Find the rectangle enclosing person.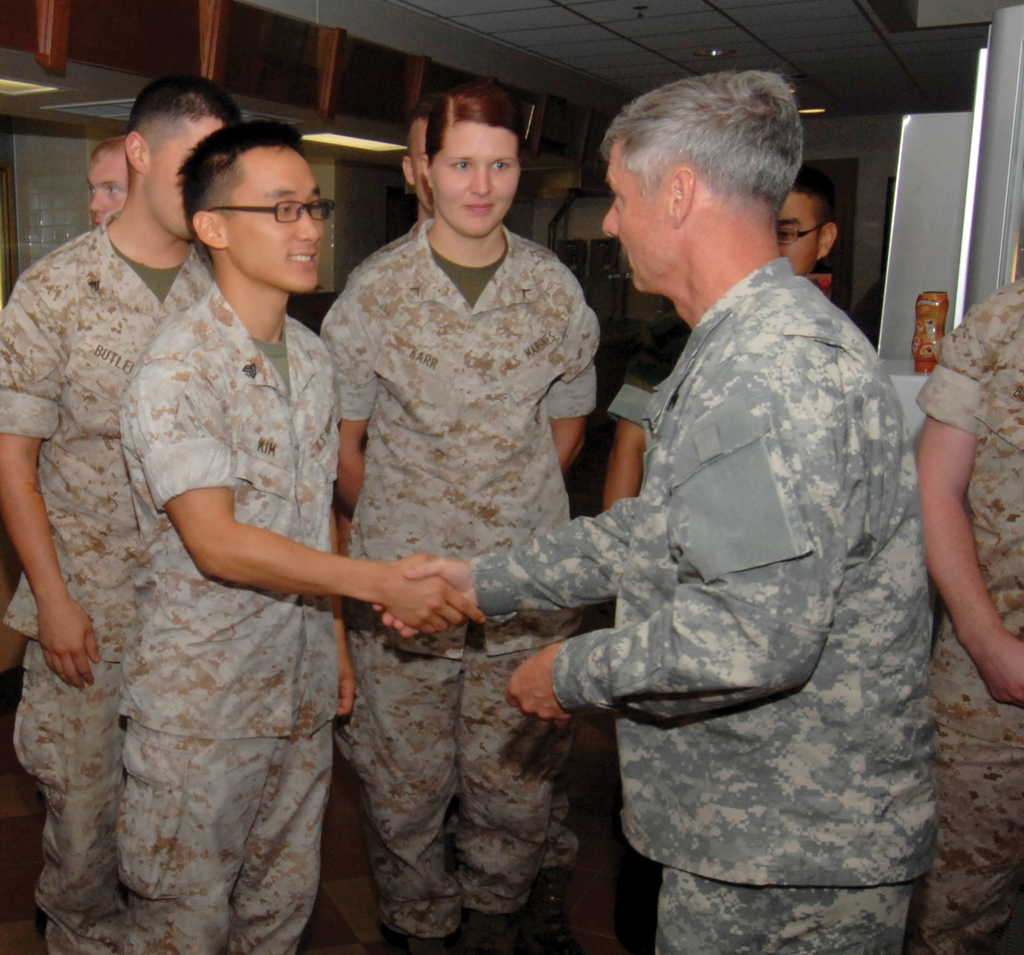
x1=0 y1=67 x2=244 y2=954.
